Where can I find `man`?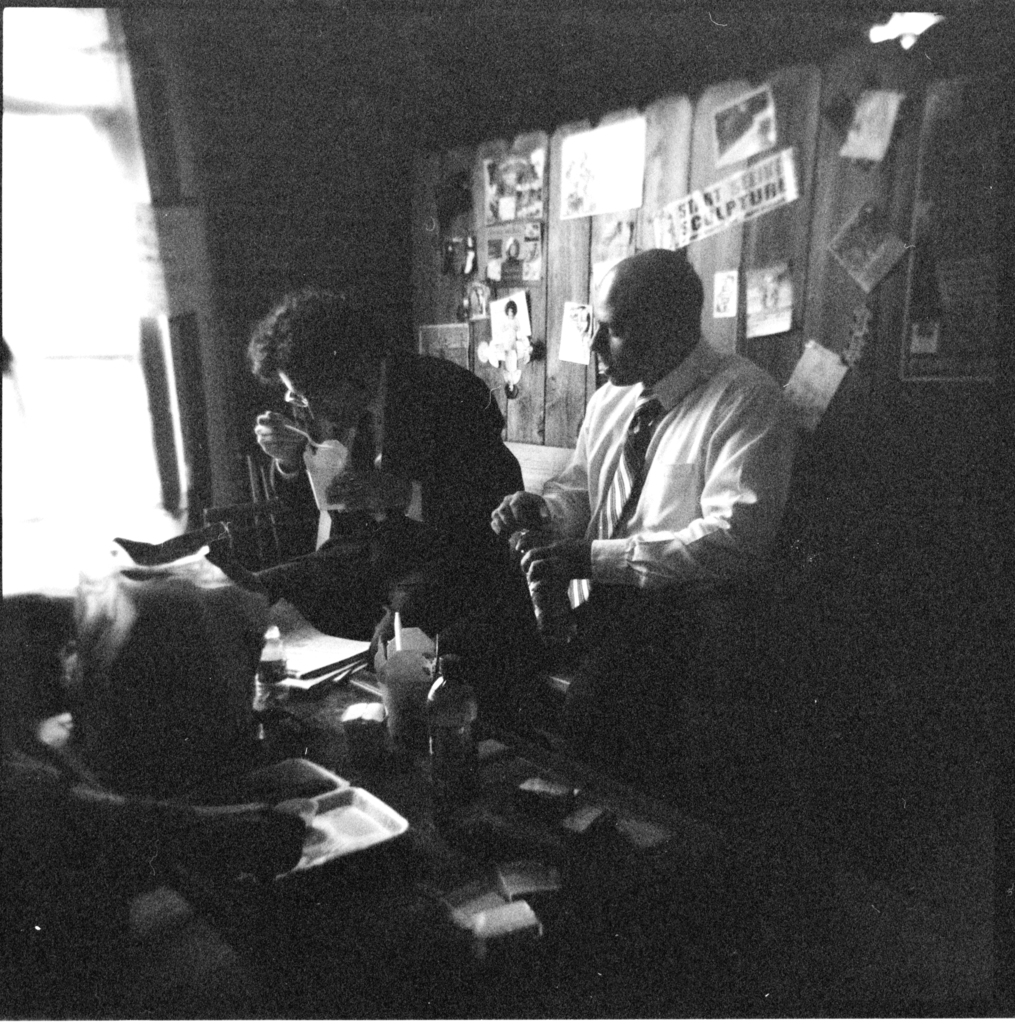
You can find it at (left=504, top=253, right=821, bottom=680).
